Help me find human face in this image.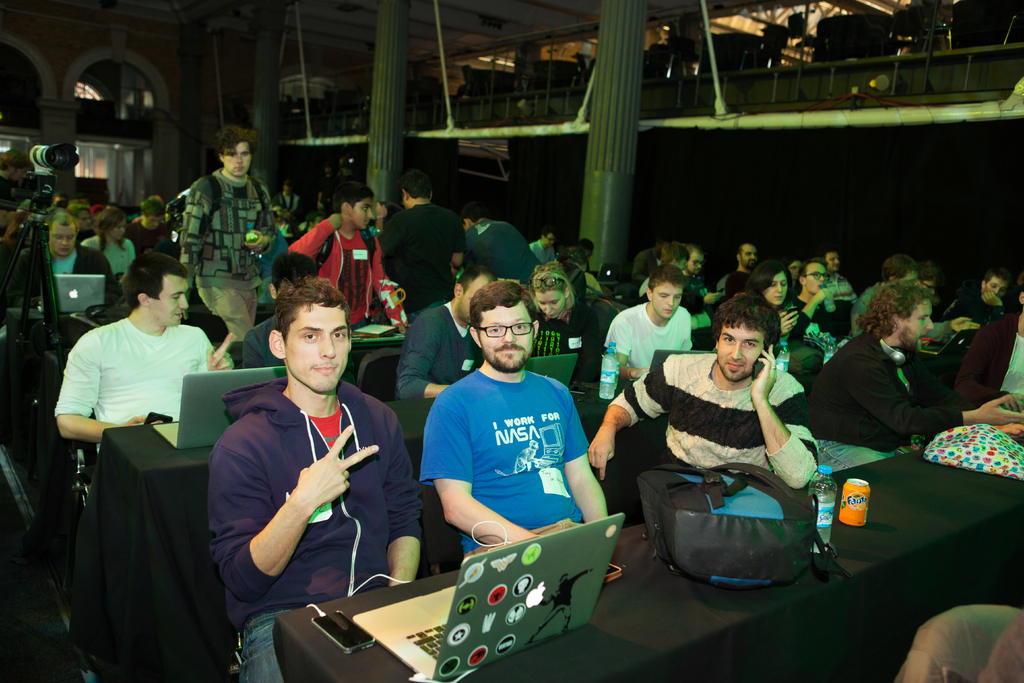
Found it: box=[686, 255, 701, 276].
